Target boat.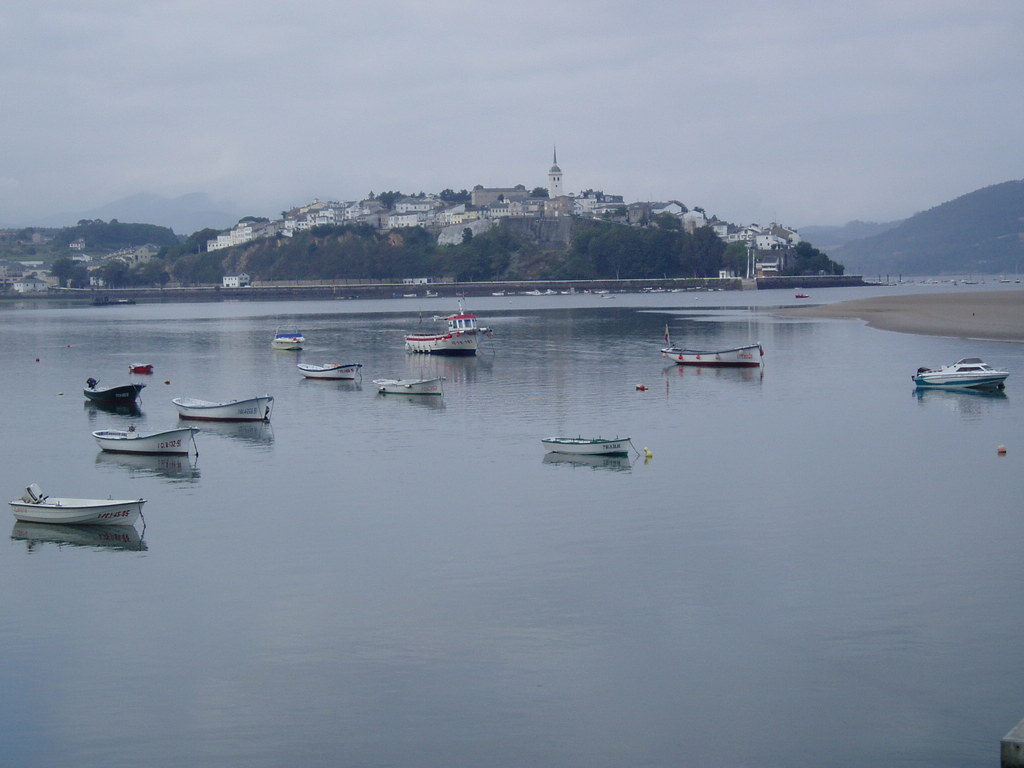
Target region: 294/363/363/383.
